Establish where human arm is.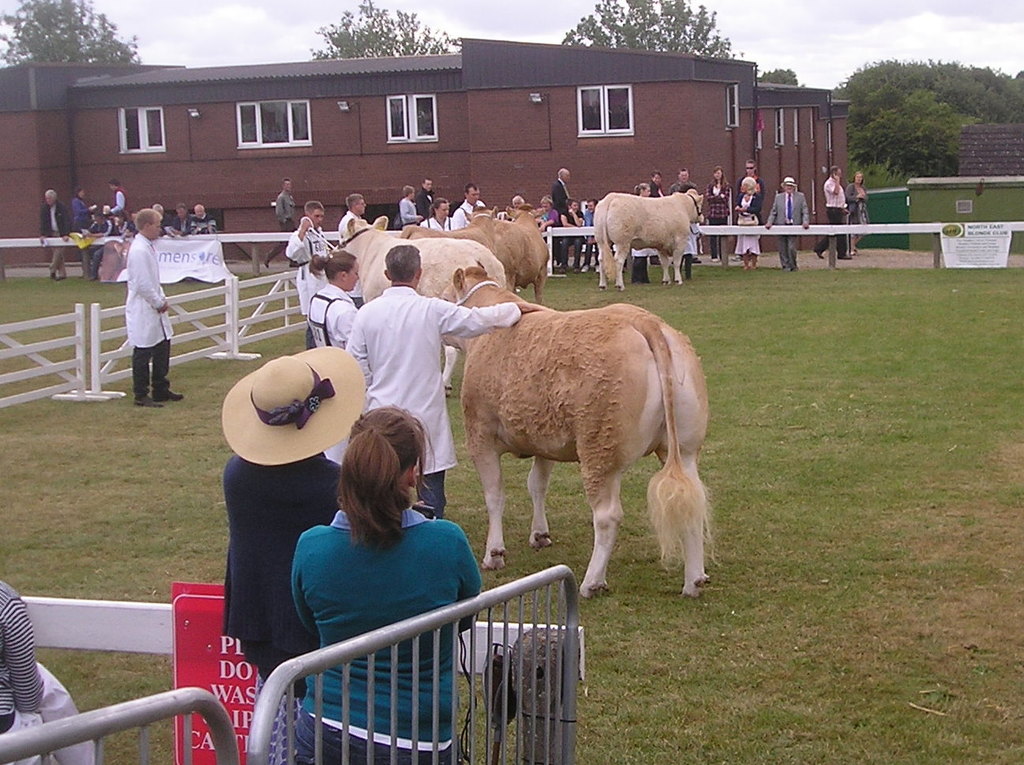
Established at 37 208 48 235.
